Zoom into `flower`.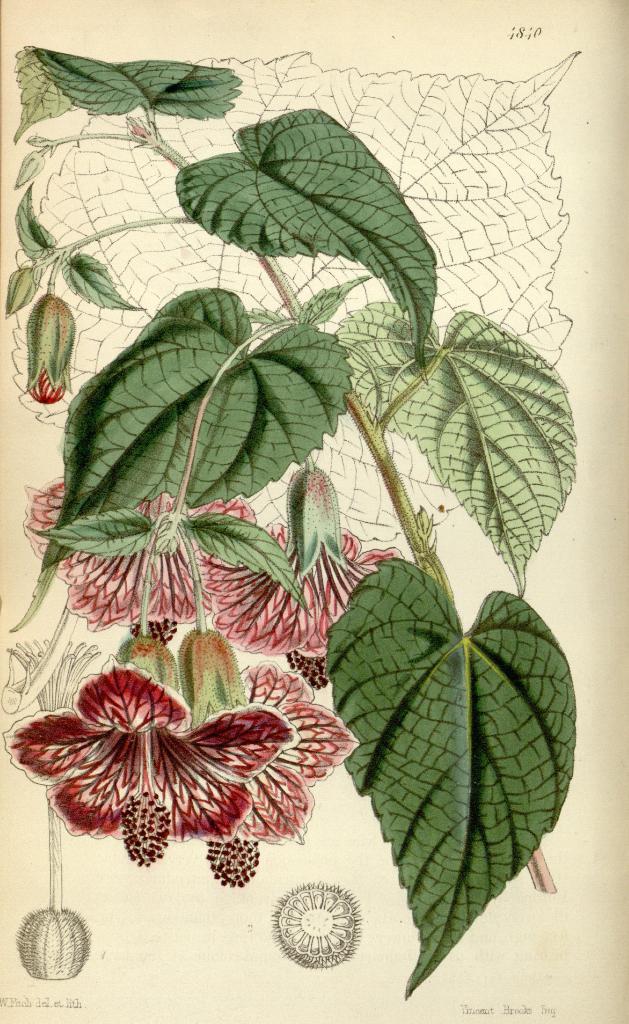
Zoom target: 20/485/266/653.
